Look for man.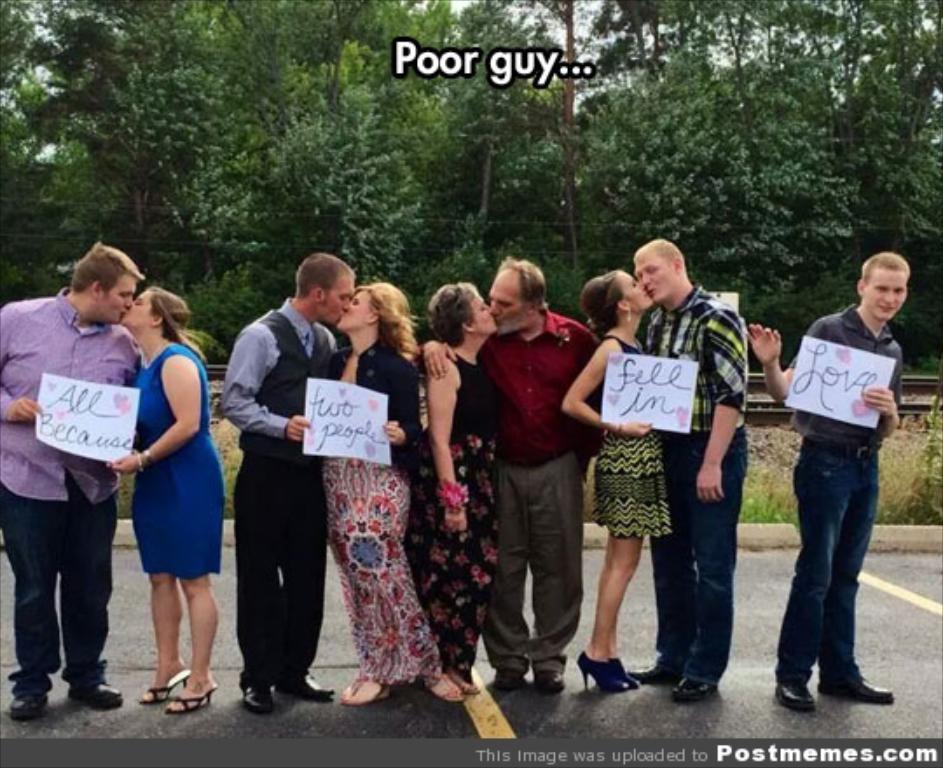
Found: crop(756, 278, 913, 712).
